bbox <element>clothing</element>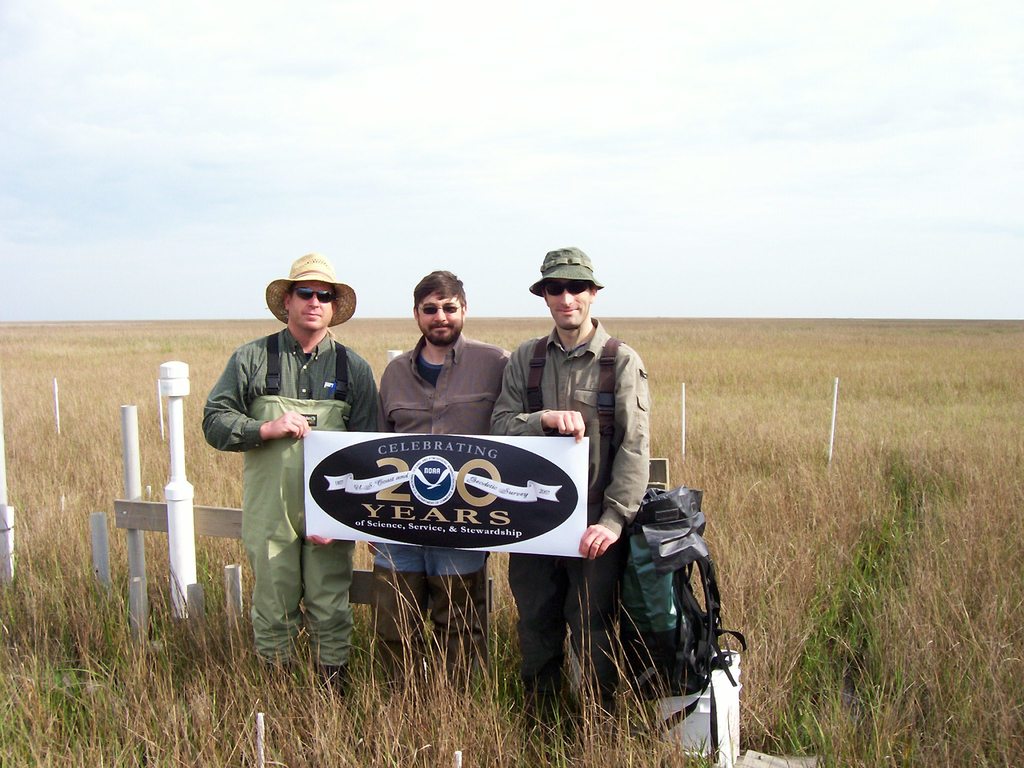
[198, 332, 378, 668]
